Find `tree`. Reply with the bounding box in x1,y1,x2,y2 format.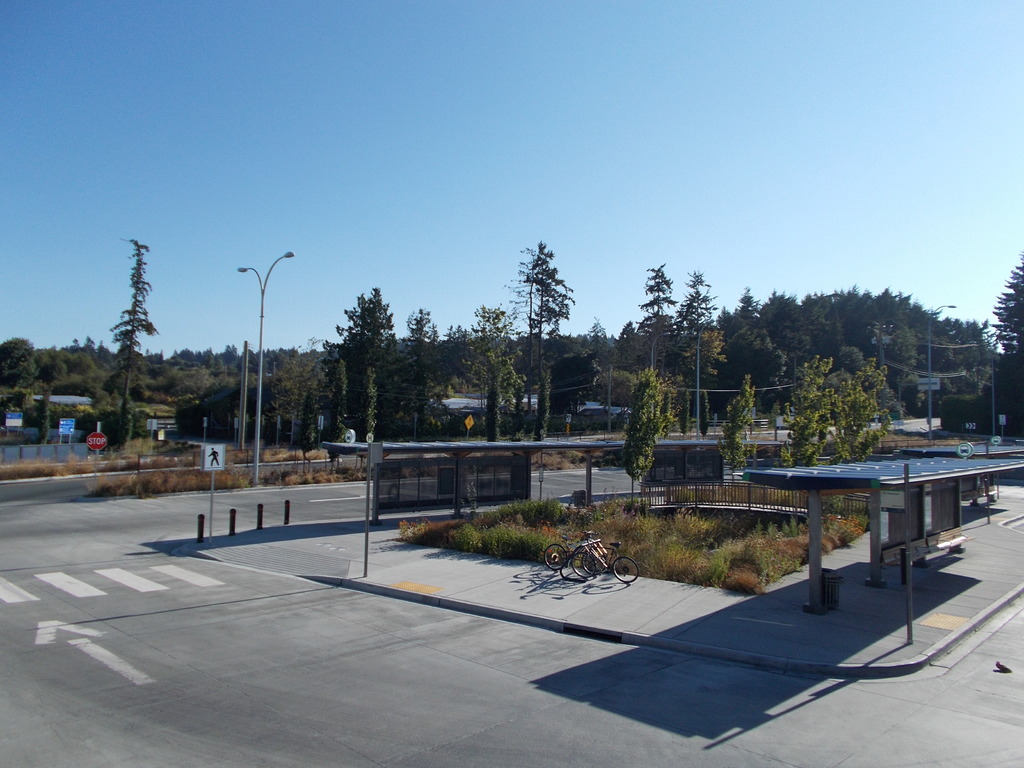
991,253,1023,419.
